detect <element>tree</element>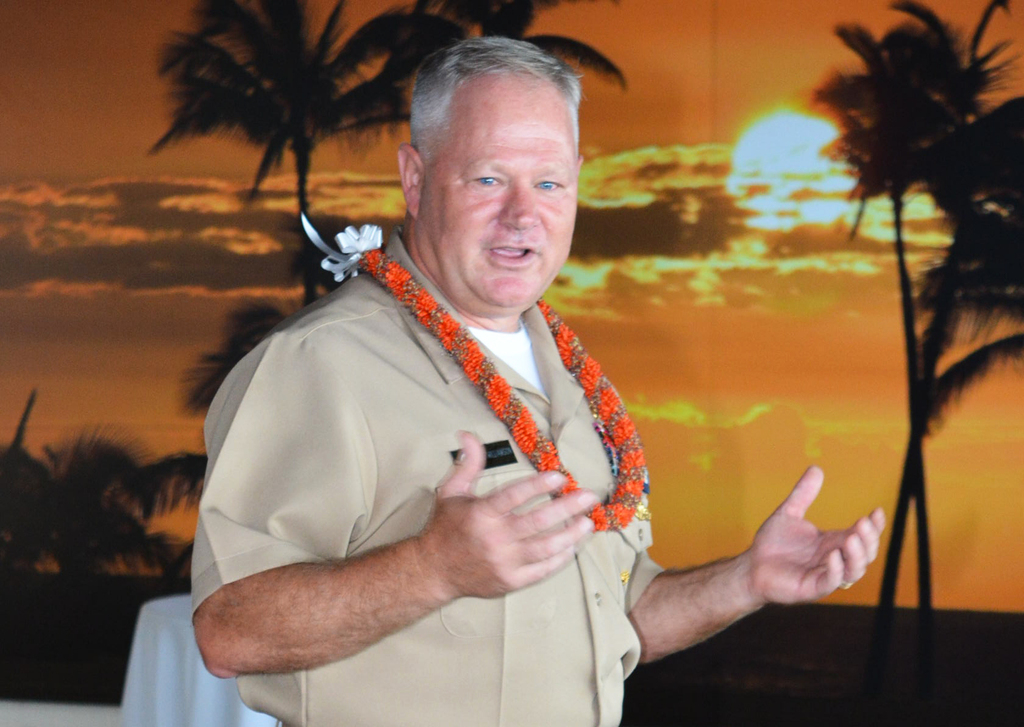
bbox(181, 300, 286, 408)
